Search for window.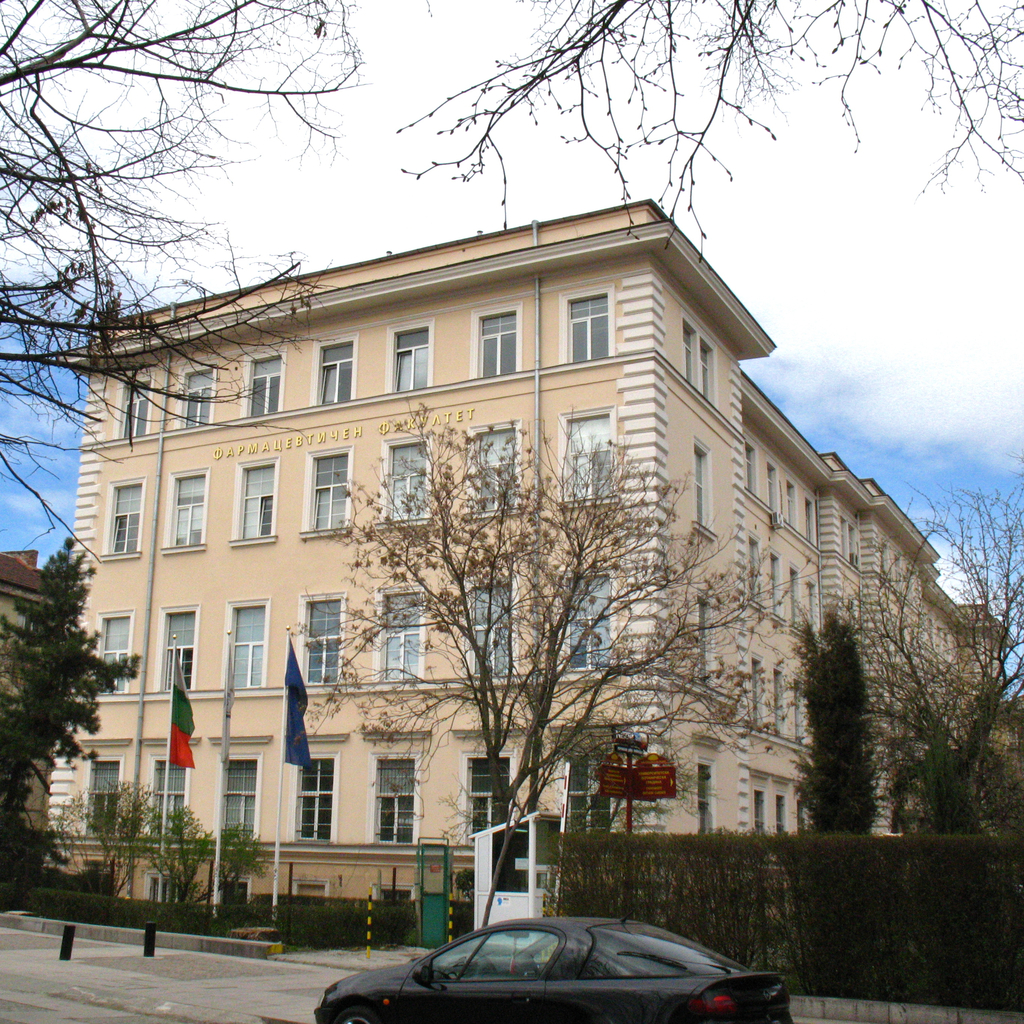
Found at 703/346/713/400.
